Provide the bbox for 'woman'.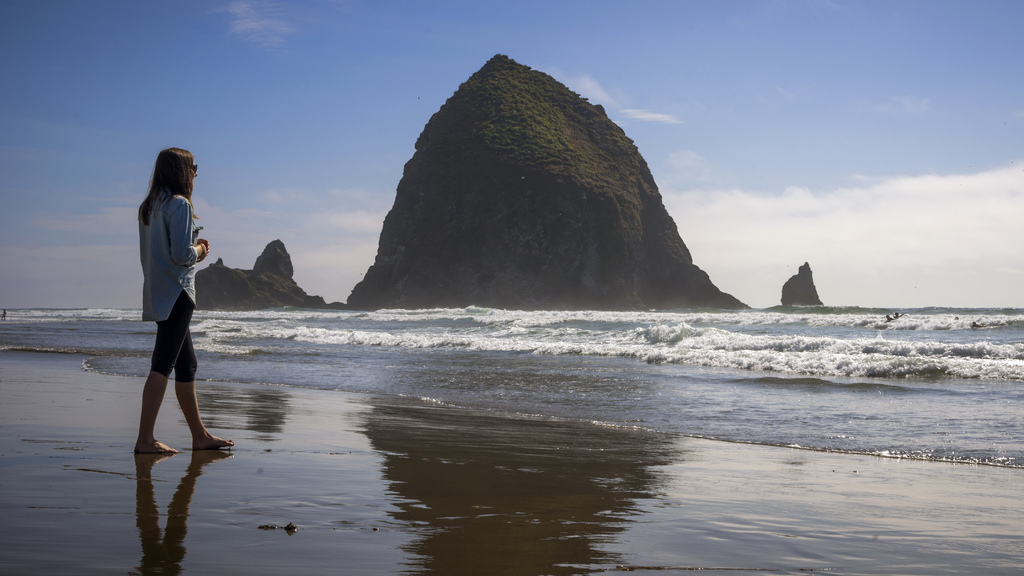
left=125, top=151, right=239, bottom=468.
